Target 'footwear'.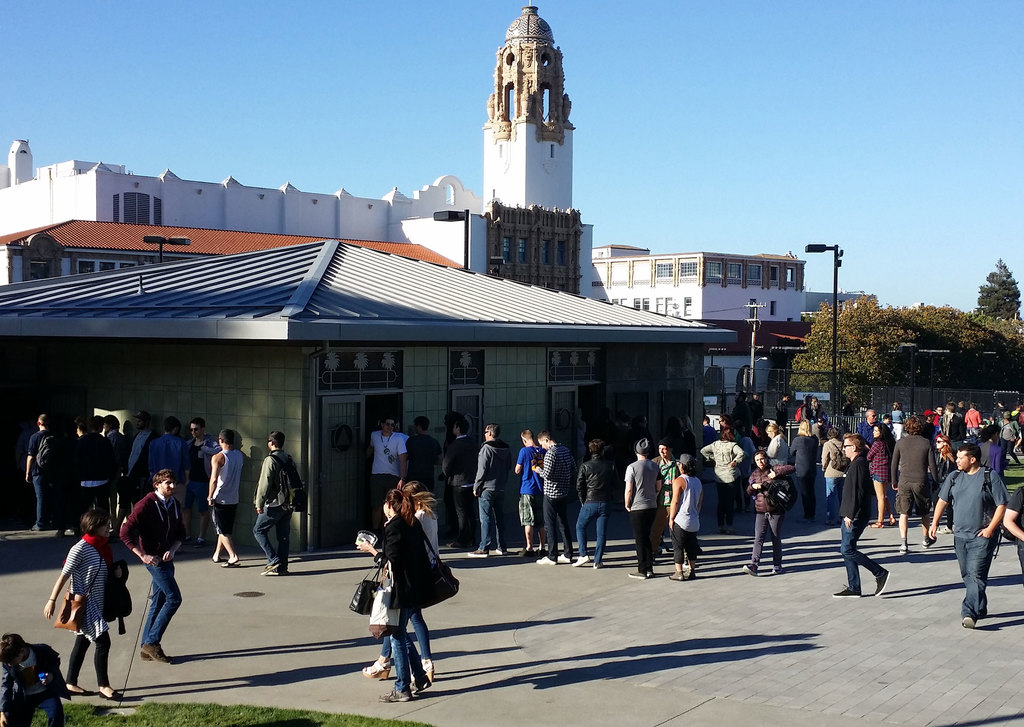
Target region: <box>179,534,191,544</box>.
